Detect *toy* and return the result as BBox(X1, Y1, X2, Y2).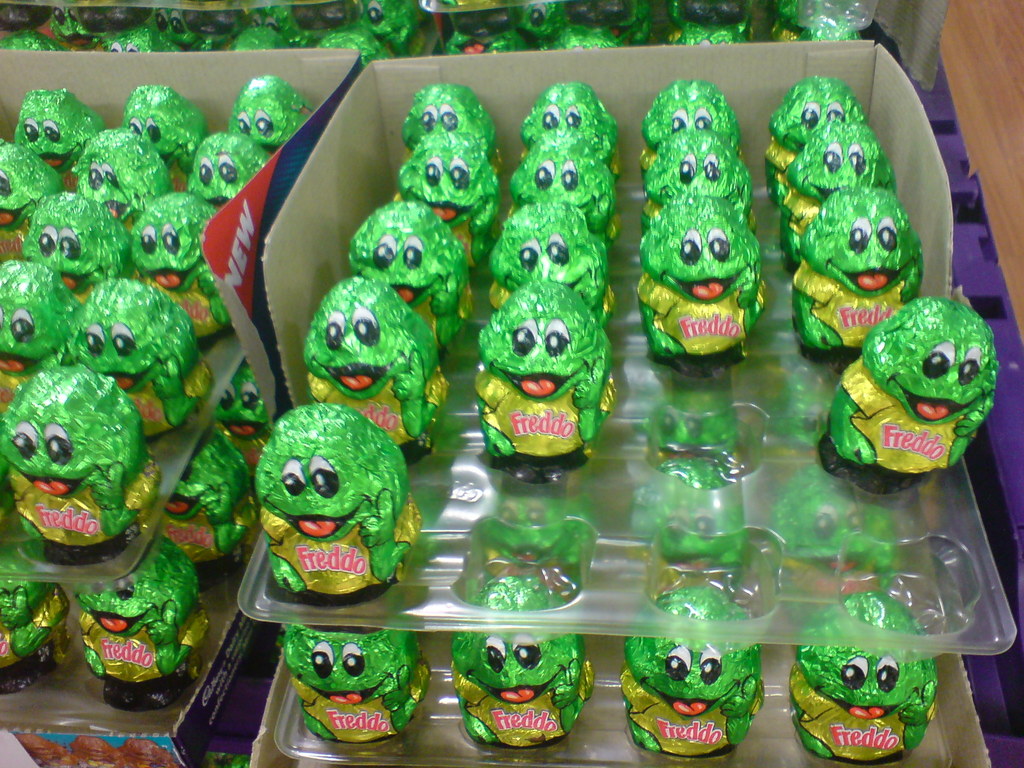
BBox(13, 84, 100, 177).
